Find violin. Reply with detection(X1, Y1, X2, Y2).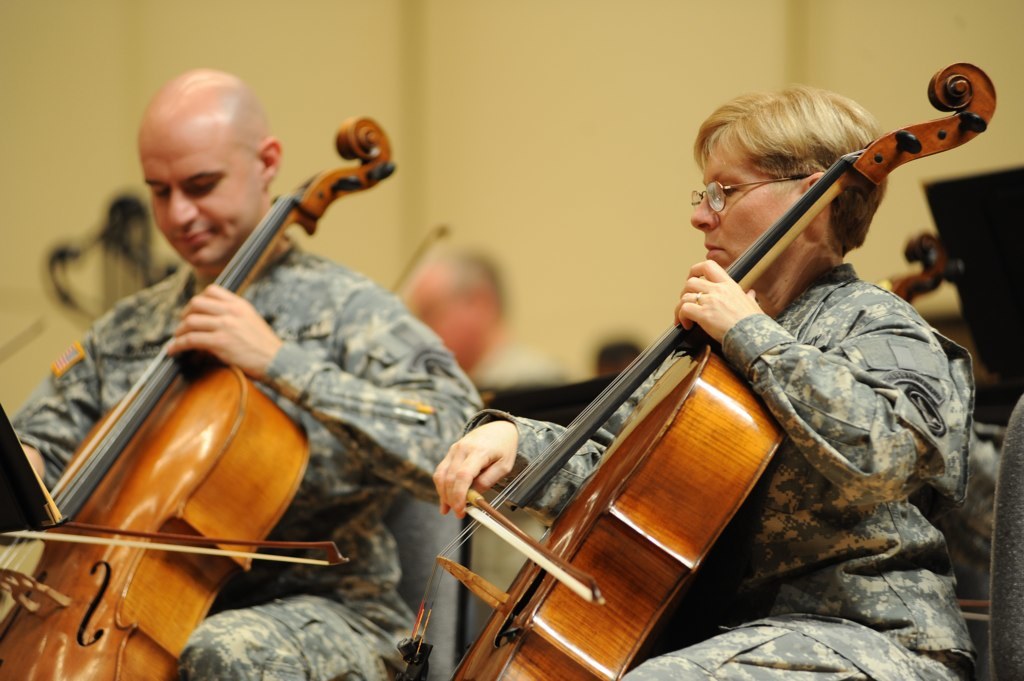
detection(394, 59, 1001, 680).
